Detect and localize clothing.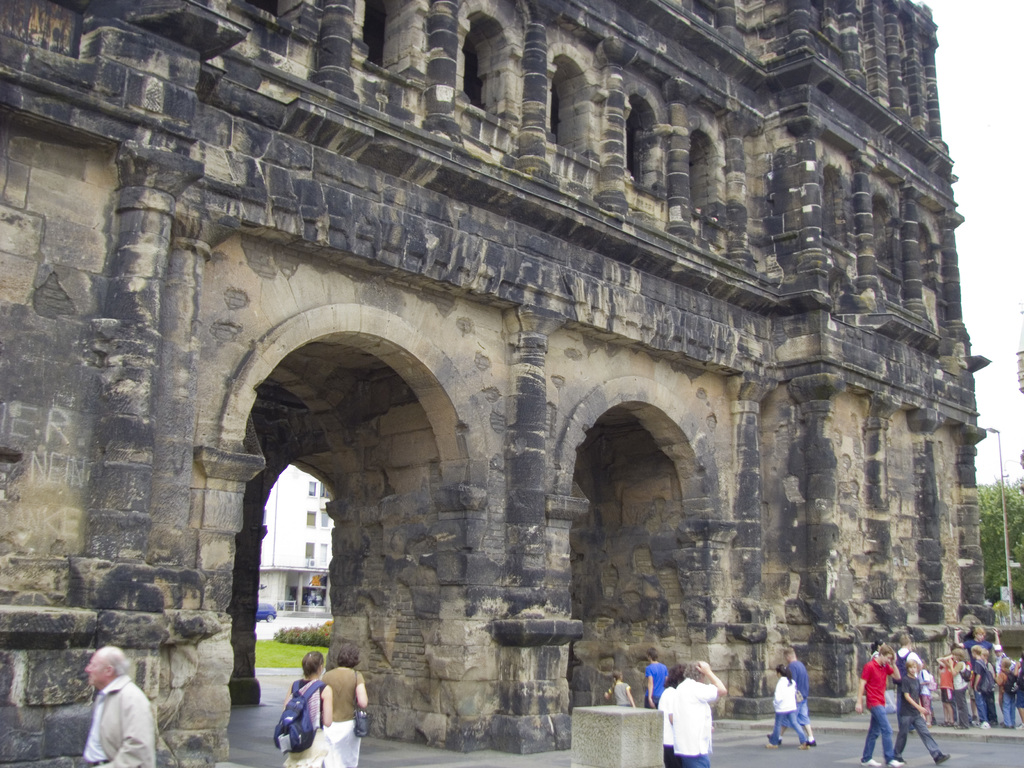
Localized at 672, 680, 717, 767.
